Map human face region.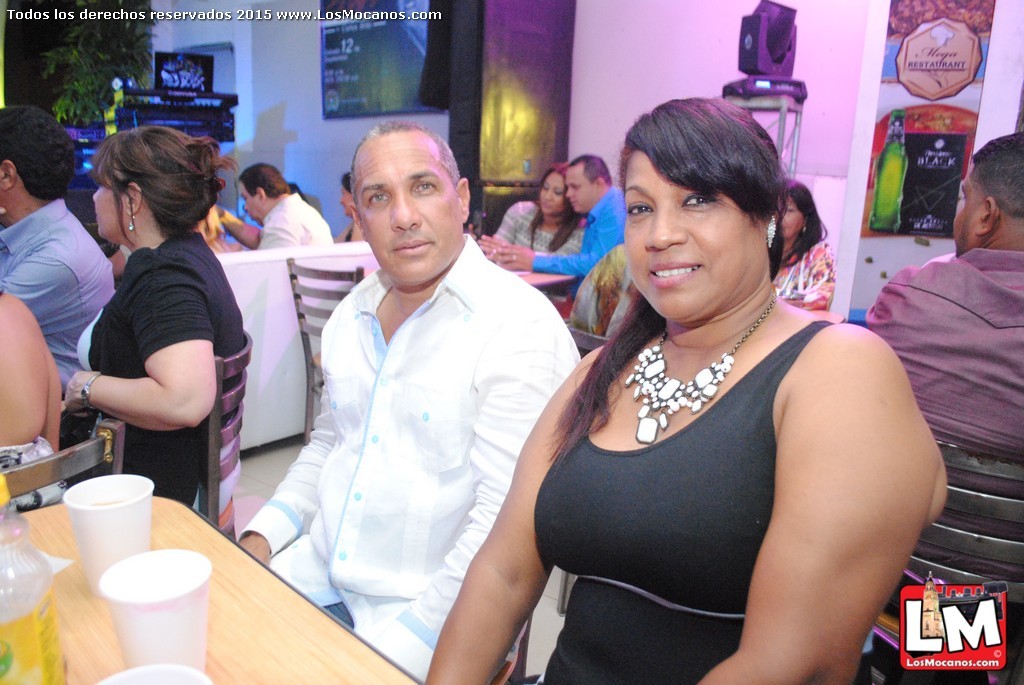
Mapped to [left=624, top=147, right=773, bottom=320].
